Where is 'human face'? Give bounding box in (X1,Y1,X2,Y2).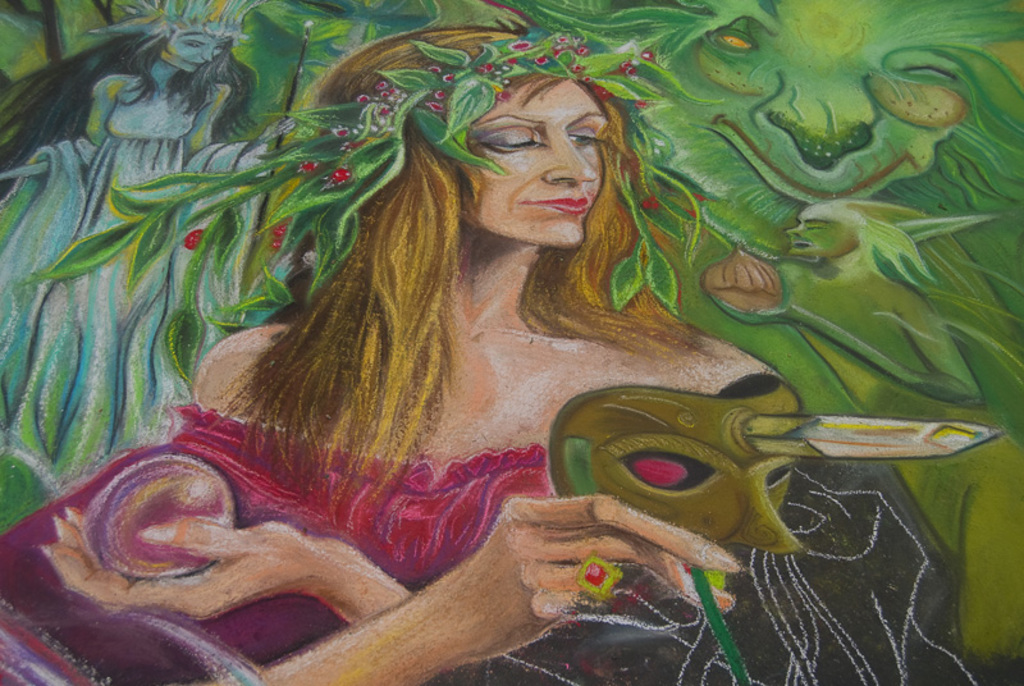
(461,77,611,246).
